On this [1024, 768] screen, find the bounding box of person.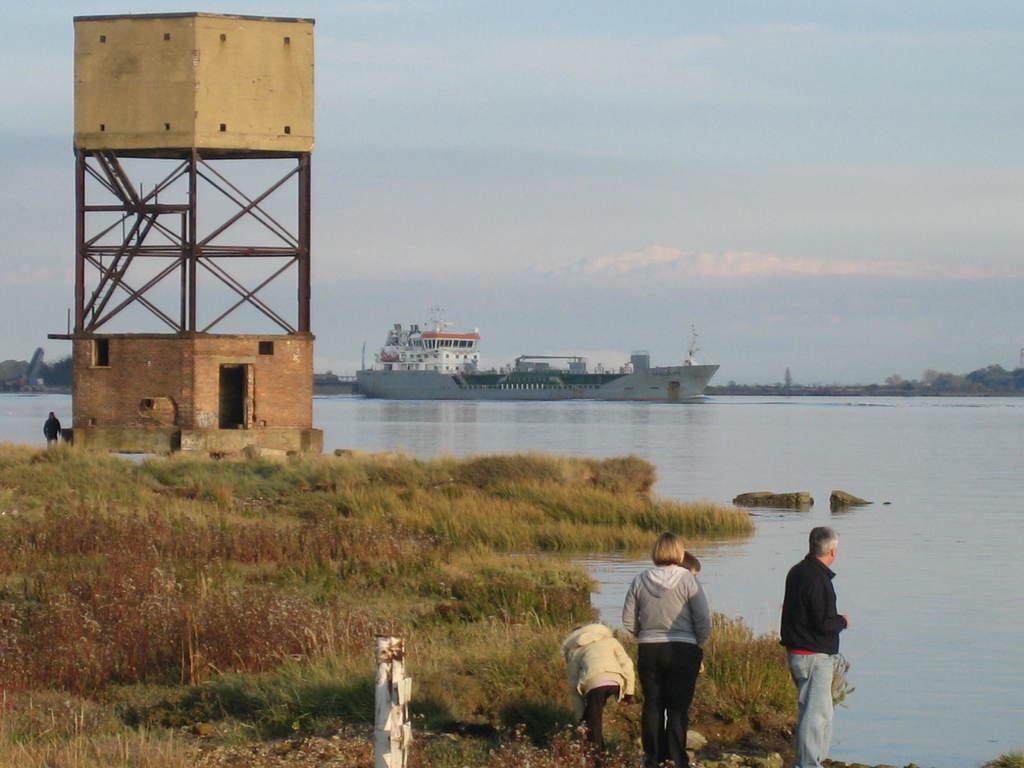
Bounding box: (621, 534, 712, 767).
